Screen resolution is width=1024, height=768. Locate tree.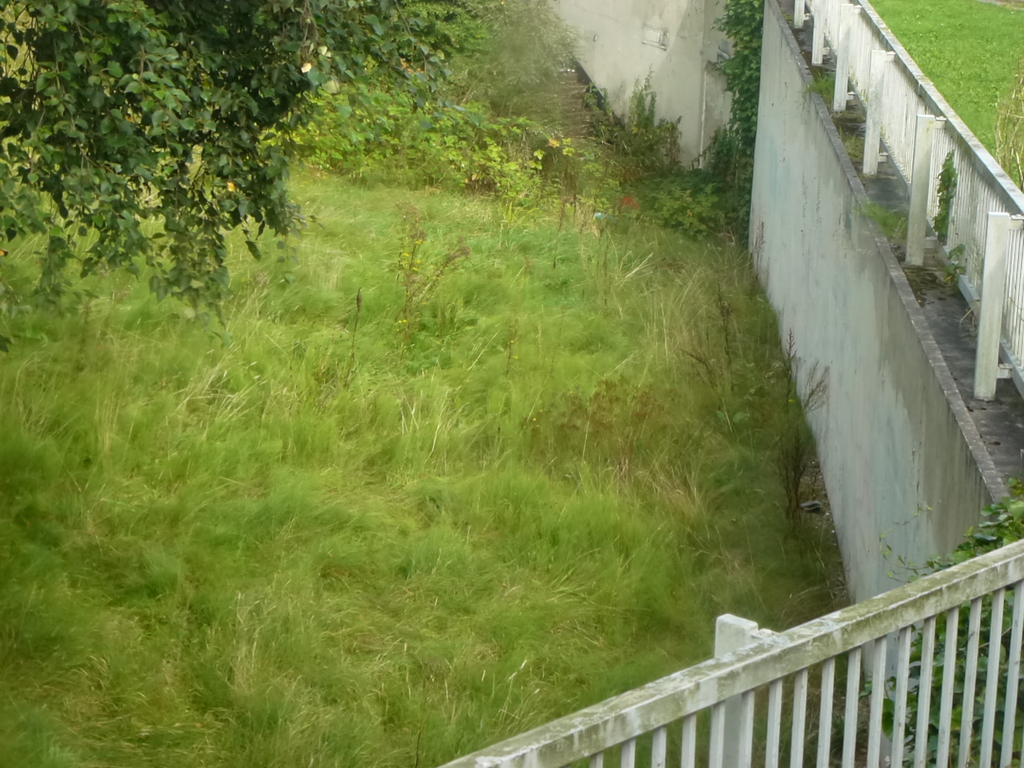
<bbox>0, 0, 477, 323</bbox>.
